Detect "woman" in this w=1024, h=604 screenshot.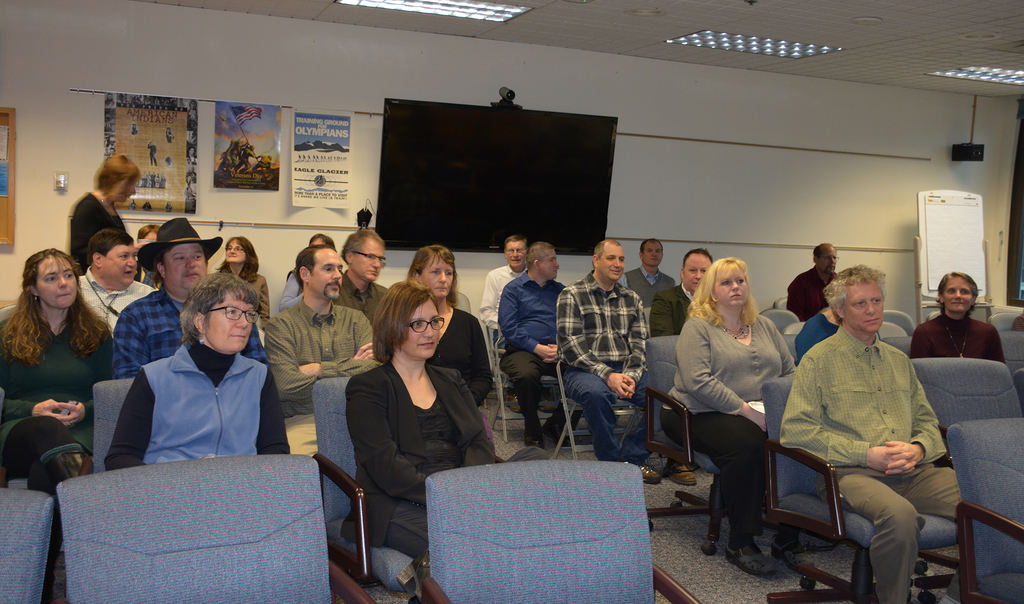
Detection: crop(401, 242, 498, 411).
